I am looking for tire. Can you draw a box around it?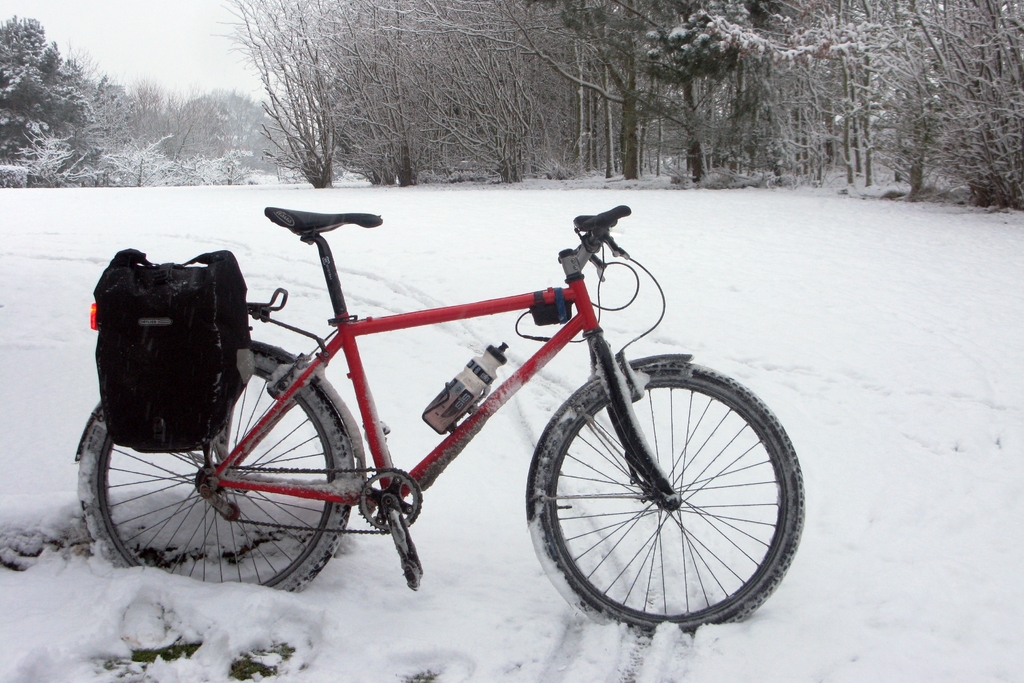
Sure, the bounding box is bbox=[79, 353, 353, 592].
